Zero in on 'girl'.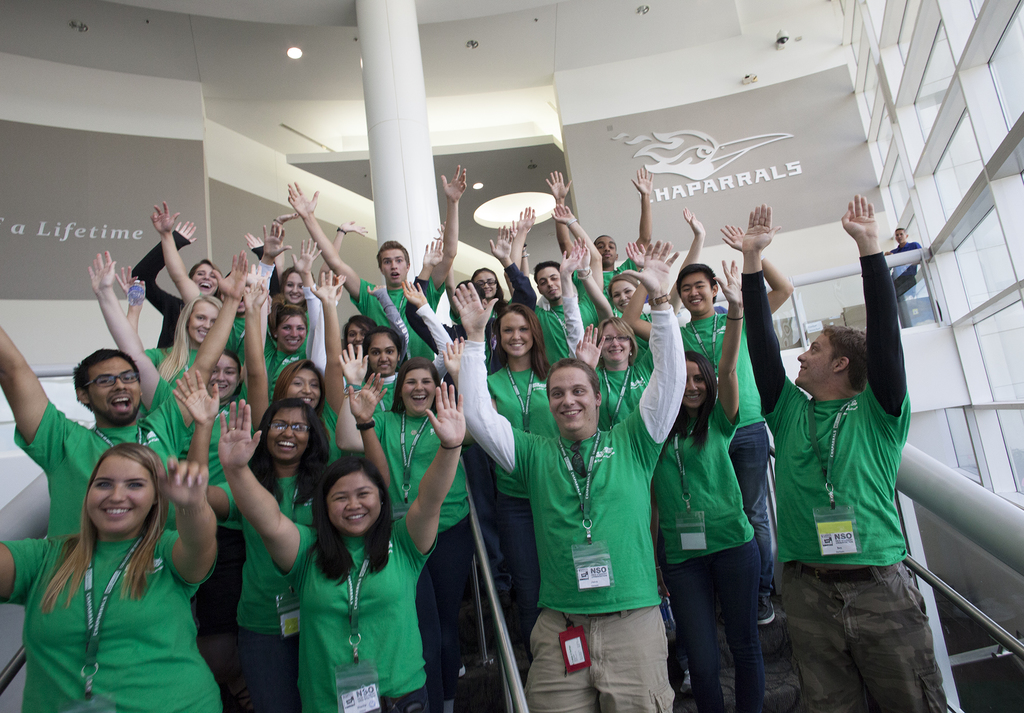
Zeroed in: box=[580, 209, 703, 350].
